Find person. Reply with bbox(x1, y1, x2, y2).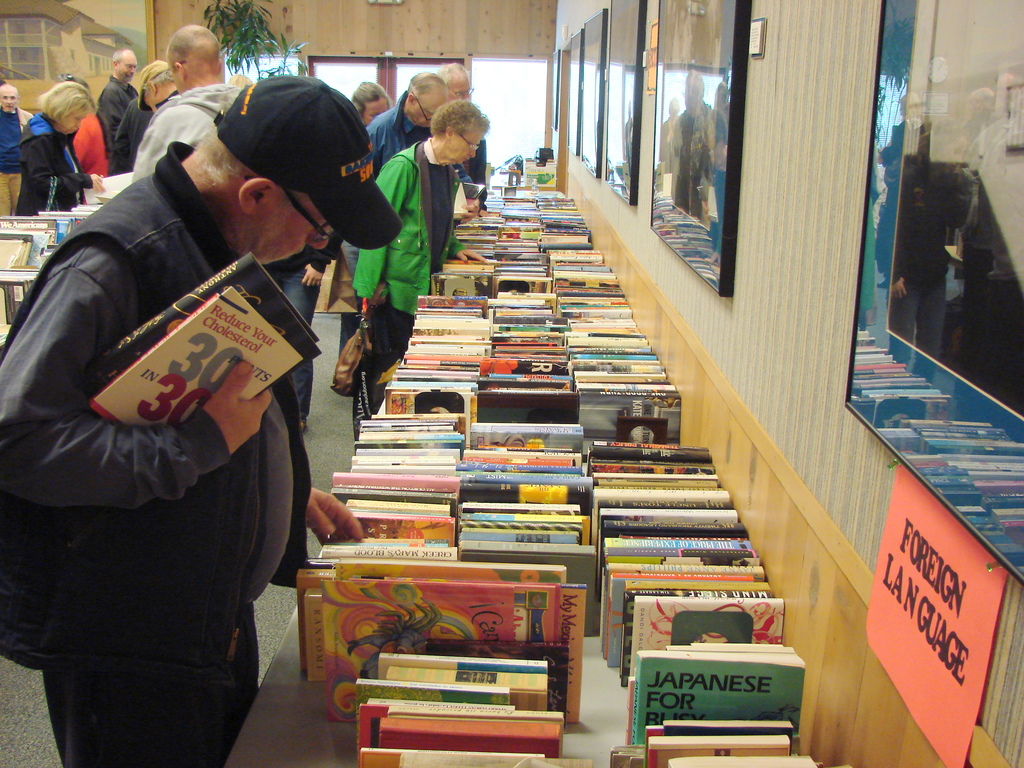
bbox(648, 76, 721, 239).
